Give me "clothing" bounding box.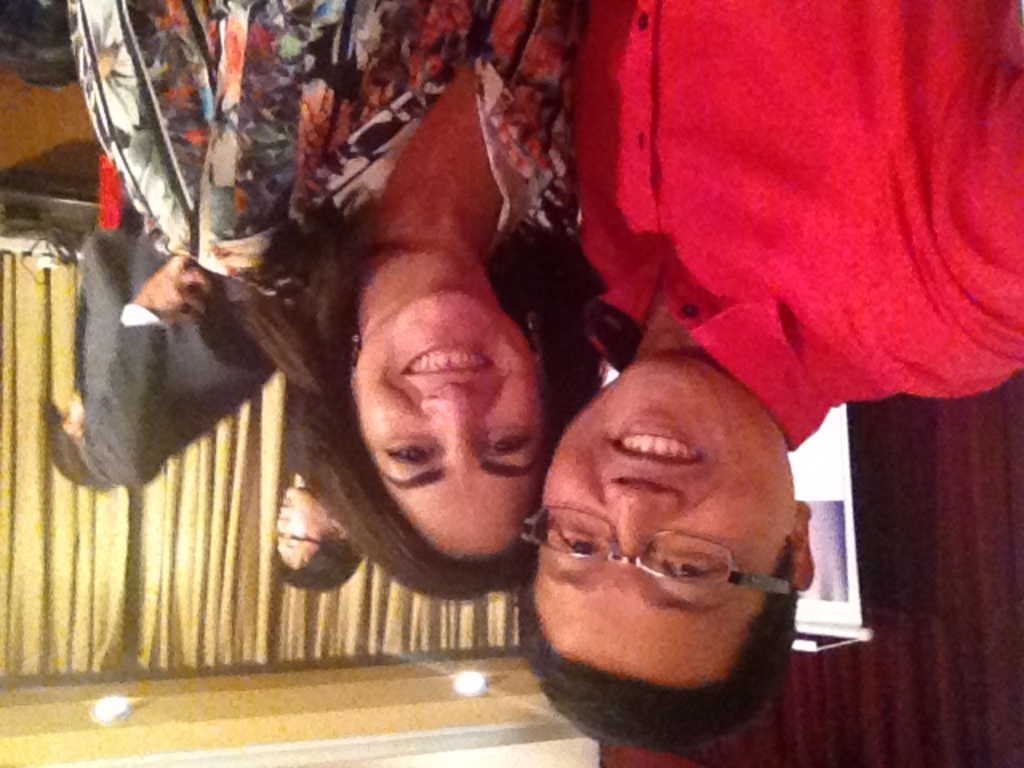
[597,24,1011,430].
